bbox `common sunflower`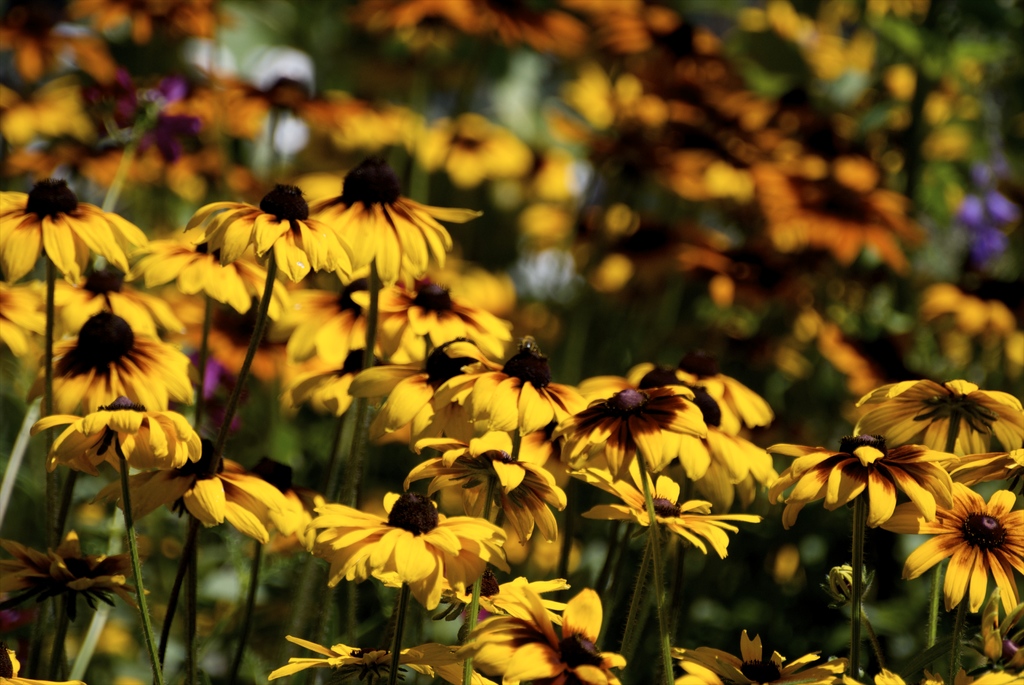
{"x1": 565, "y1": 390, "x2": 717, "y2": 475}
